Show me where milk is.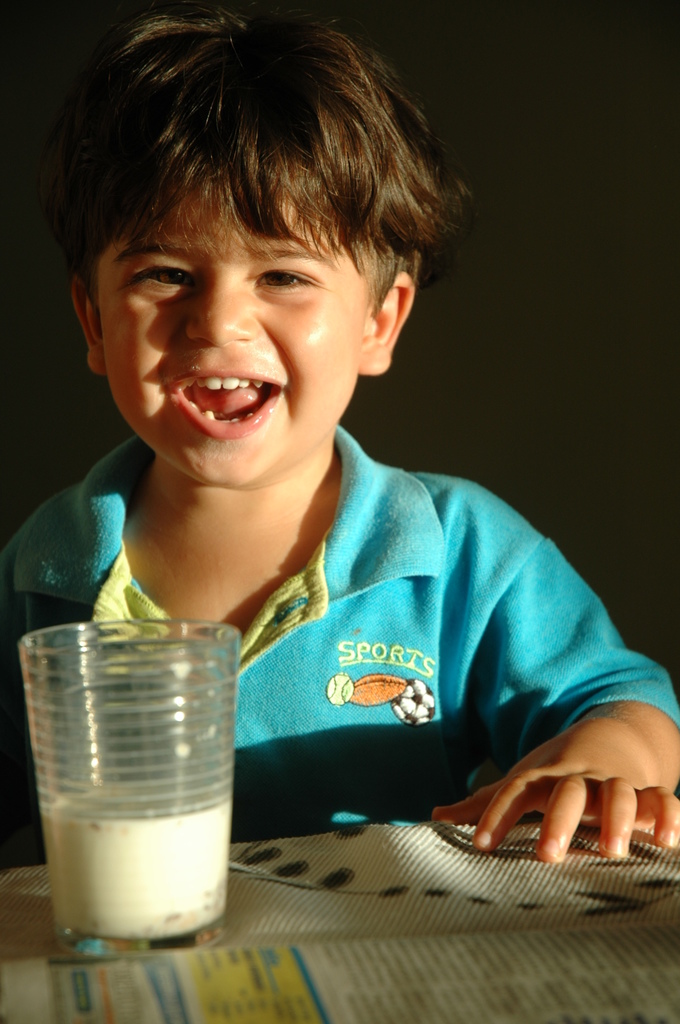
milk is at select_region(42, 786, 229, 943).
